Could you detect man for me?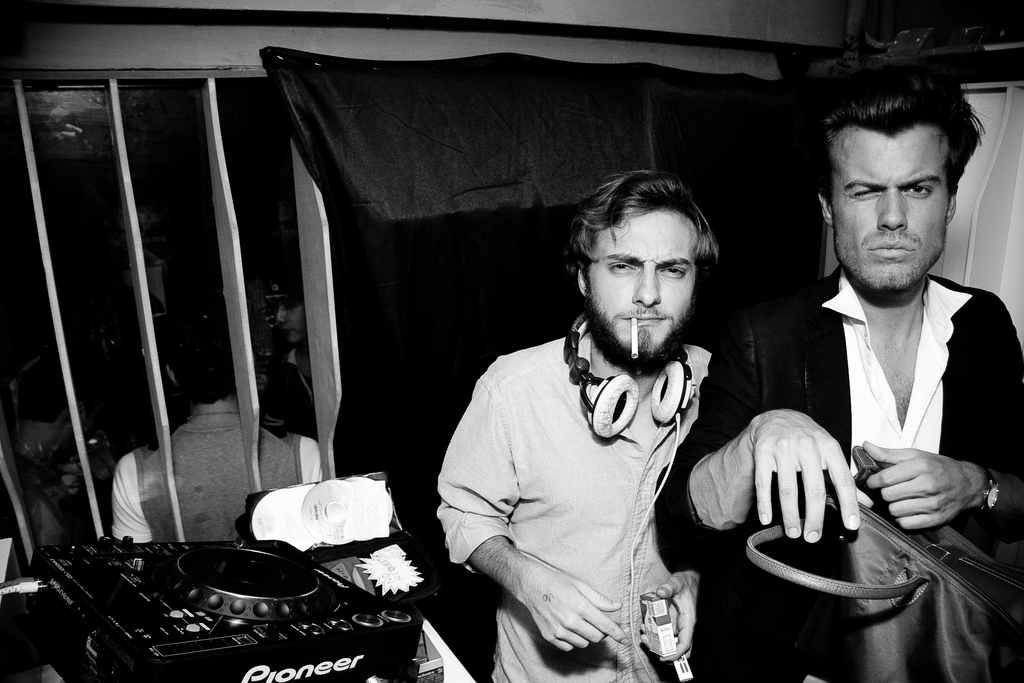
Detection result: l=114, t=308, r=323, b=542.
